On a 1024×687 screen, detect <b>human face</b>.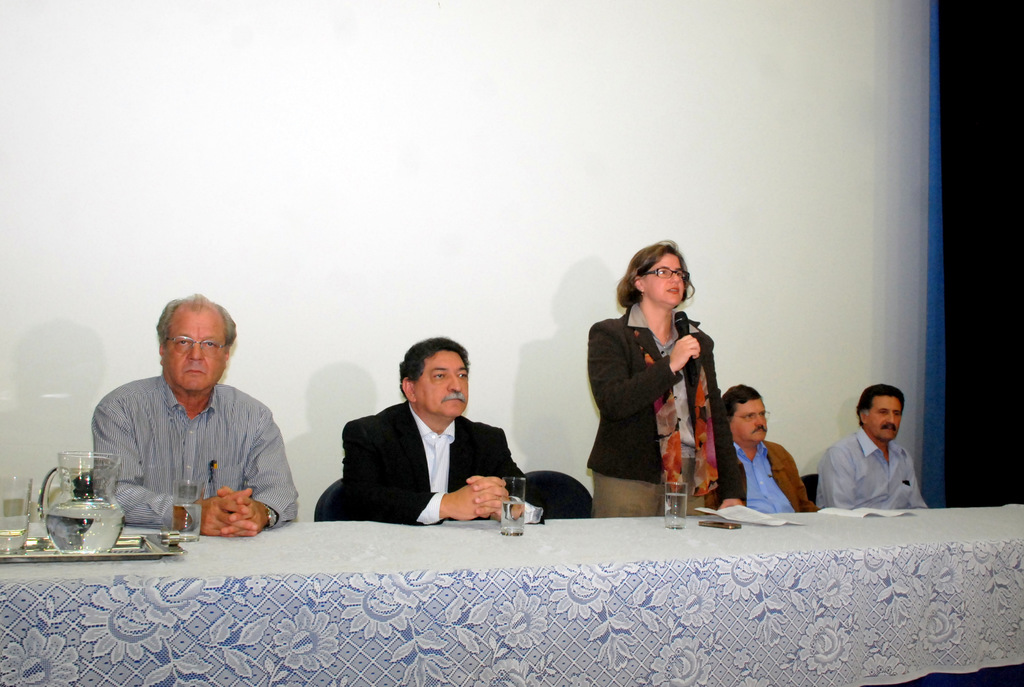
862, 399, 902, 440.
